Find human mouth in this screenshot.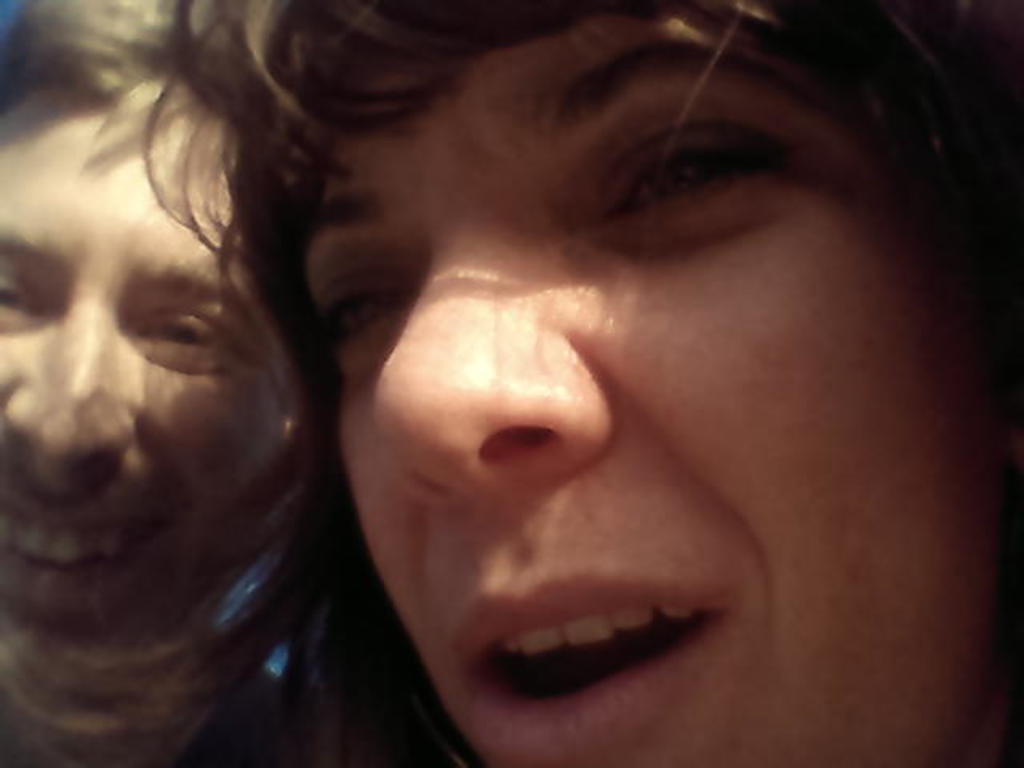
The bounding box for human mouth is BBox(0, 483, 187, 630).
